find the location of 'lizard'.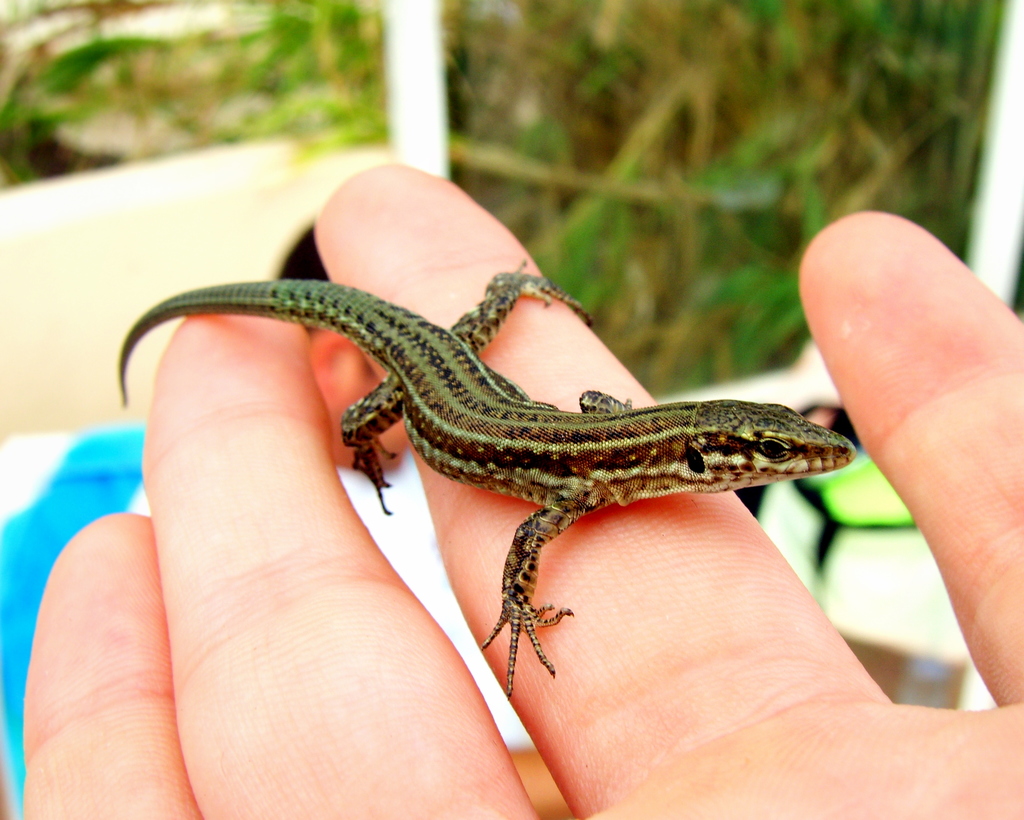
Location: [124, 277, 863, 693].
